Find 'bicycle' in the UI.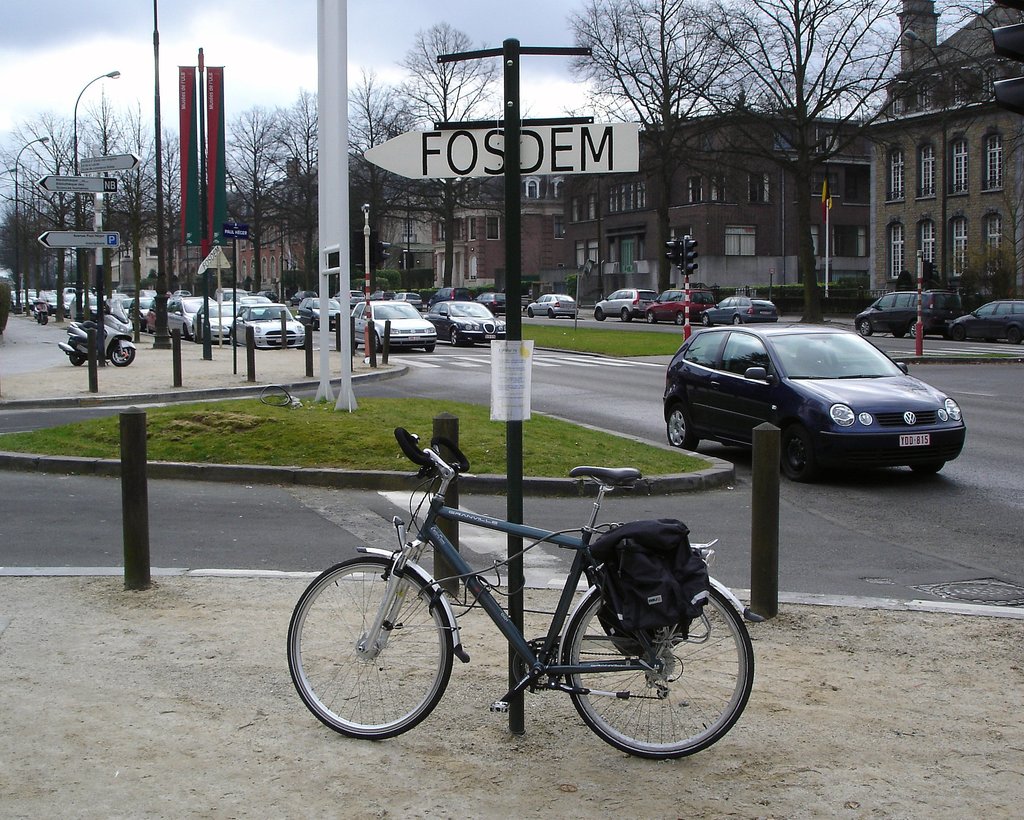
UI element at 289, 425, 767, 768.
